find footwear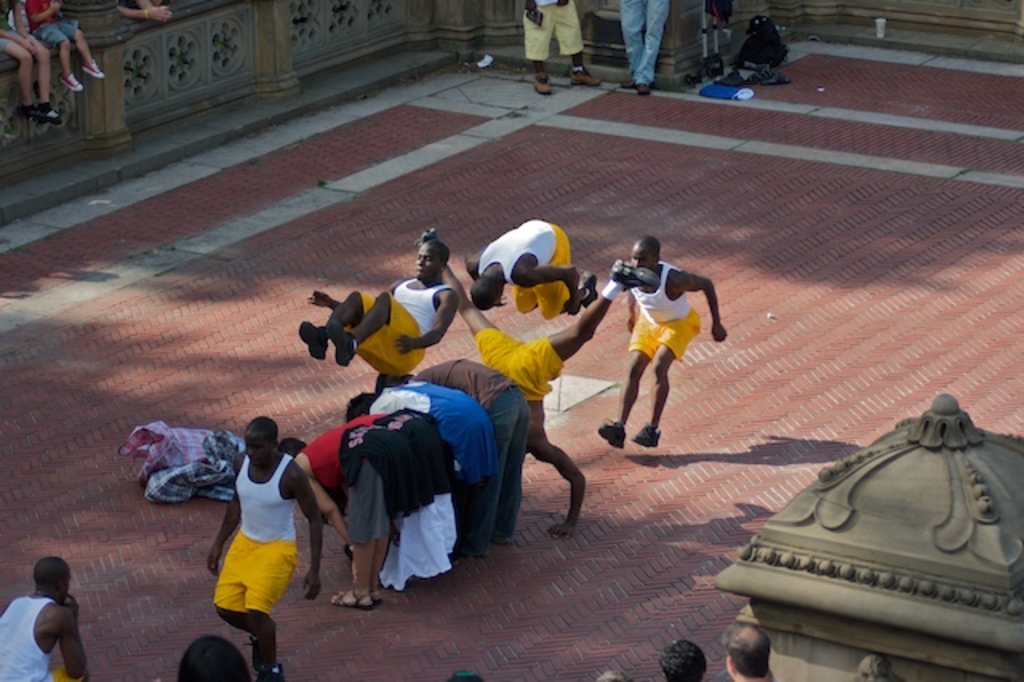
{"left": 570, "top": 64, "right": 600, "bottom": 85}
